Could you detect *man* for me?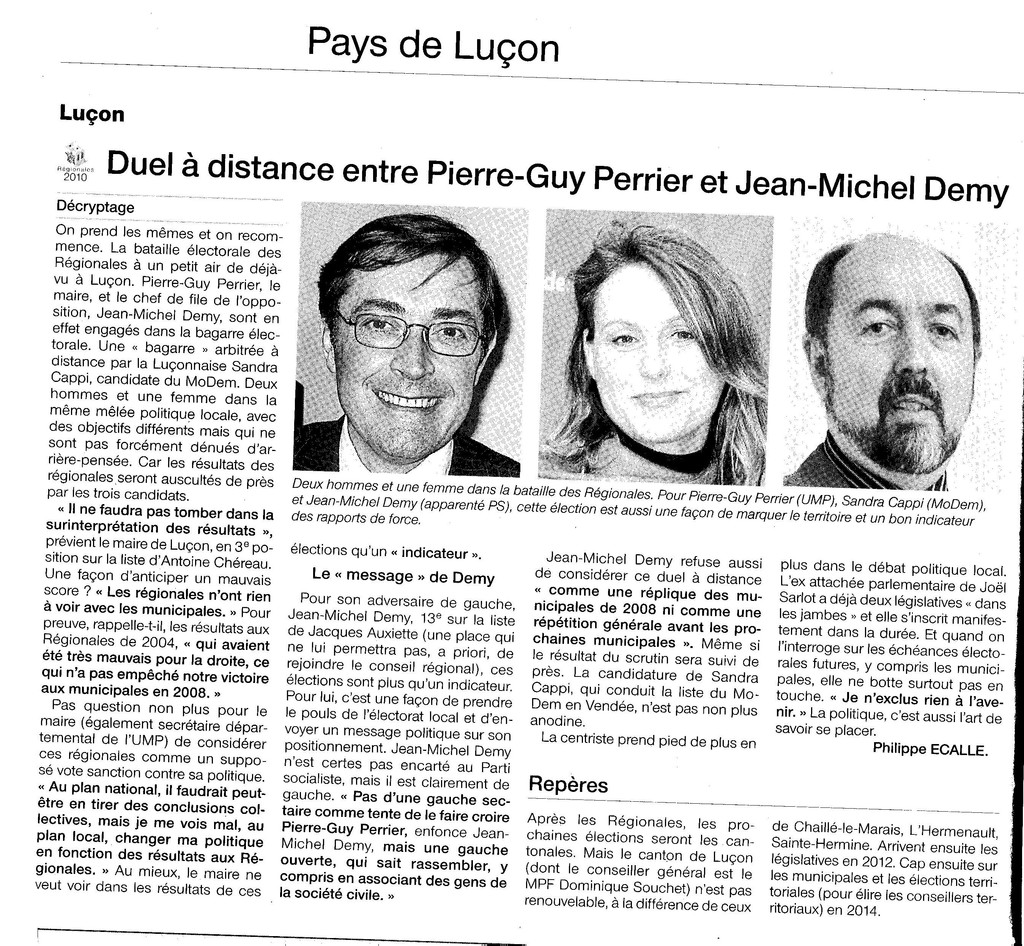
Detection result: <bbox>290, 207, 524, 477</bbox>.
